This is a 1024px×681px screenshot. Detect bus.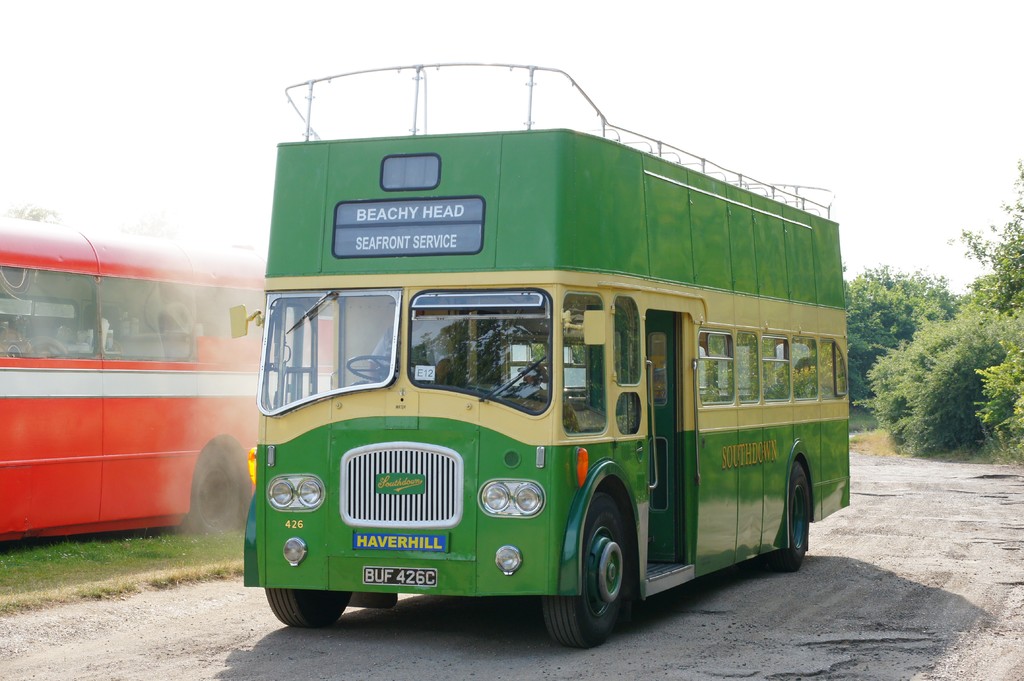
box=[226, 60, 852, 652].
